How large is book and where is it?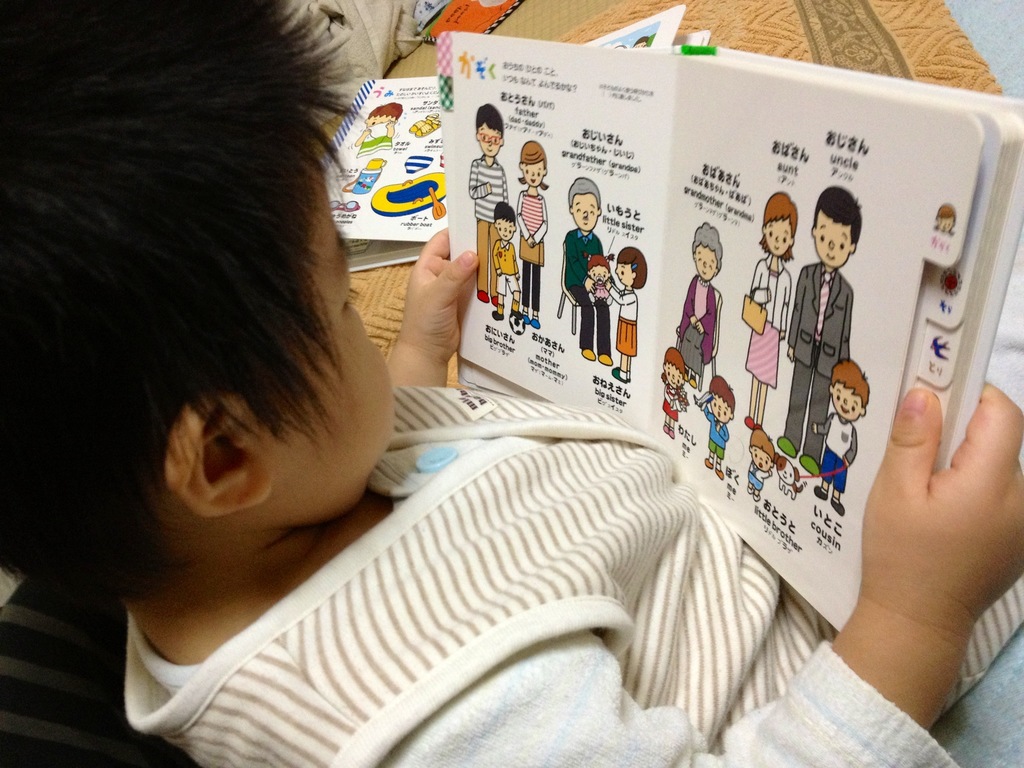
Bounding box: 318, 67, 459, 276.
